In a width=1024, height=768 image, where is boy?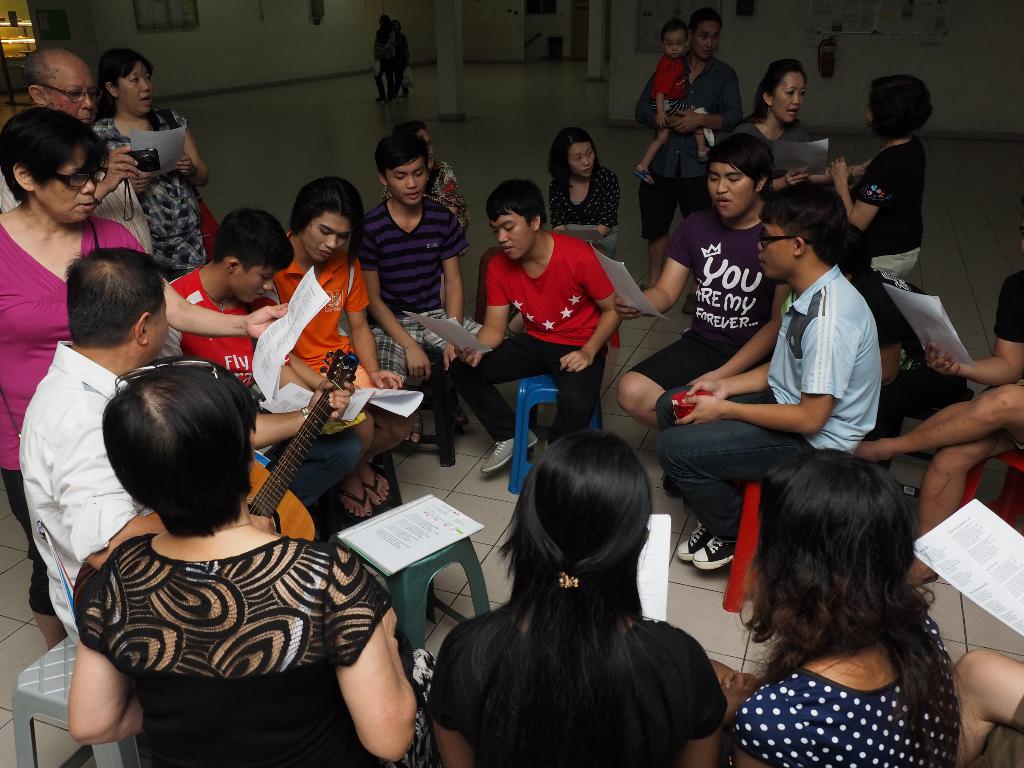
x1=349 y1=129 x2=472 y2=384.
